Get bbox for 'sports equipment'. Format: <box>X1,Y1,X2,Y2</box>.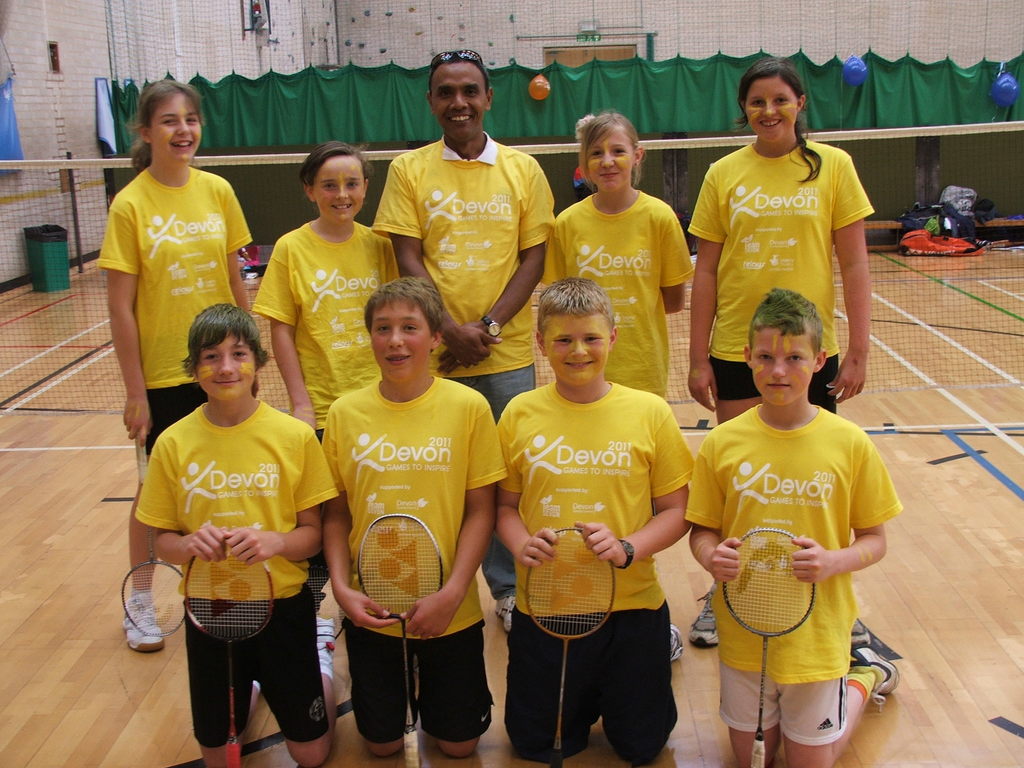
<box>124,584,168,654</box>.
